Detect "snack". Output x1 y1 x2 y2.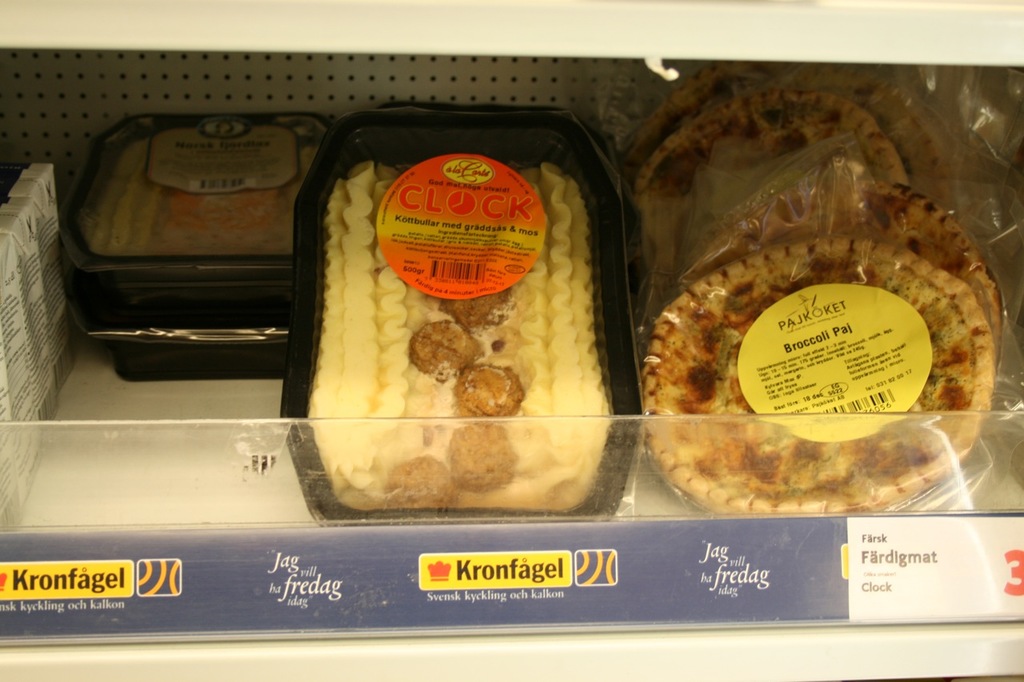
279 98 651 523.
